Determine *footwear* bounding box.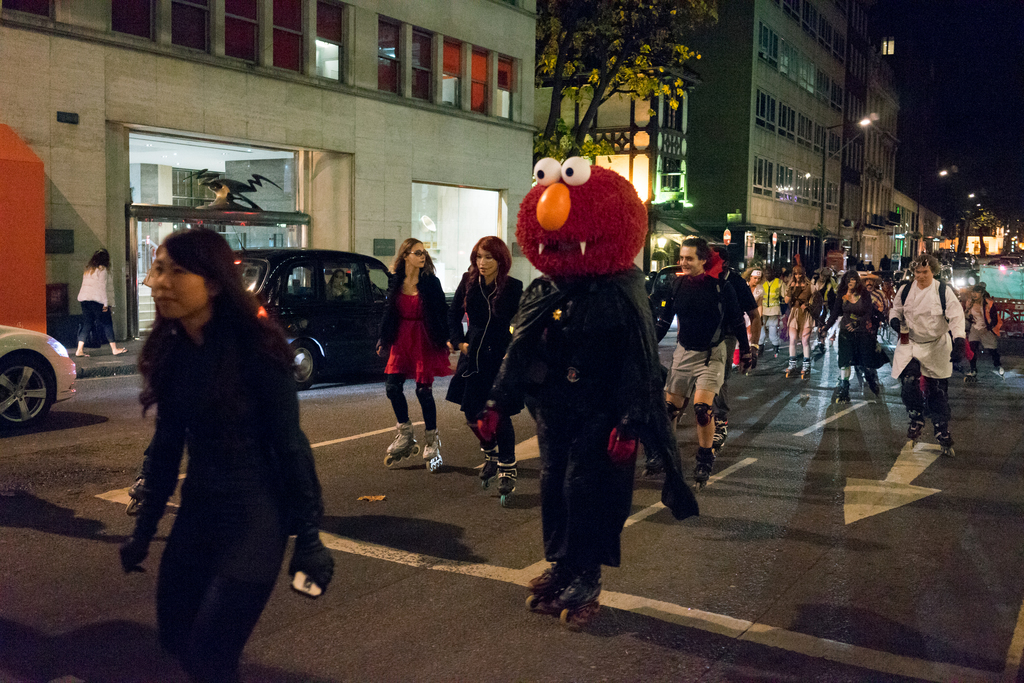
Determined: box(384, 420, 417, 468).
